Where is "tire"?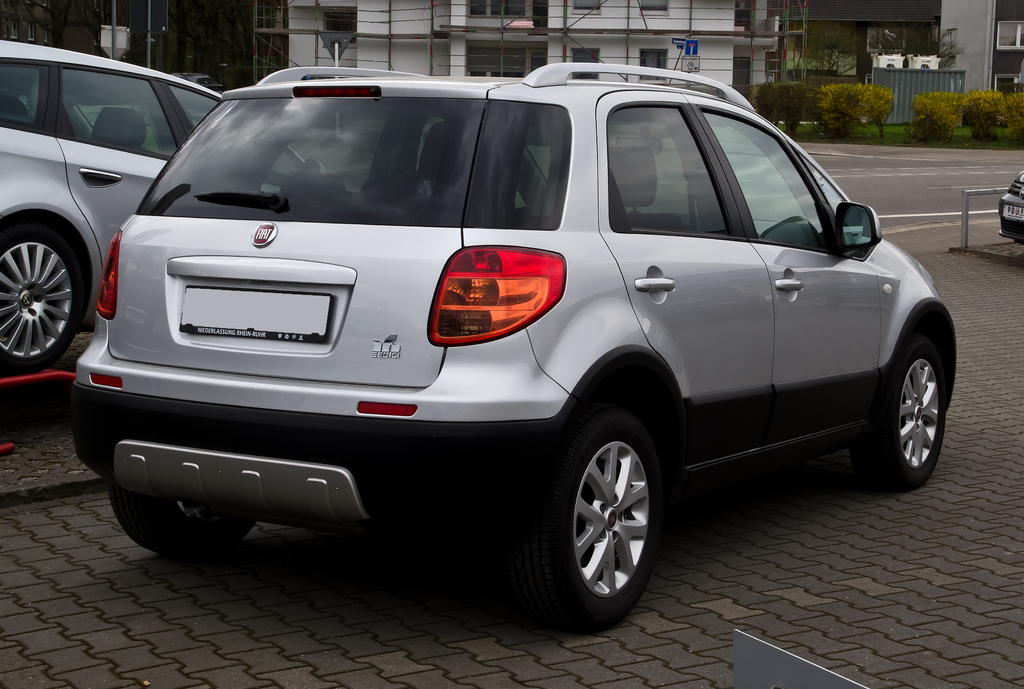
<bbox>105, 492, 259, 565</bbox>.
